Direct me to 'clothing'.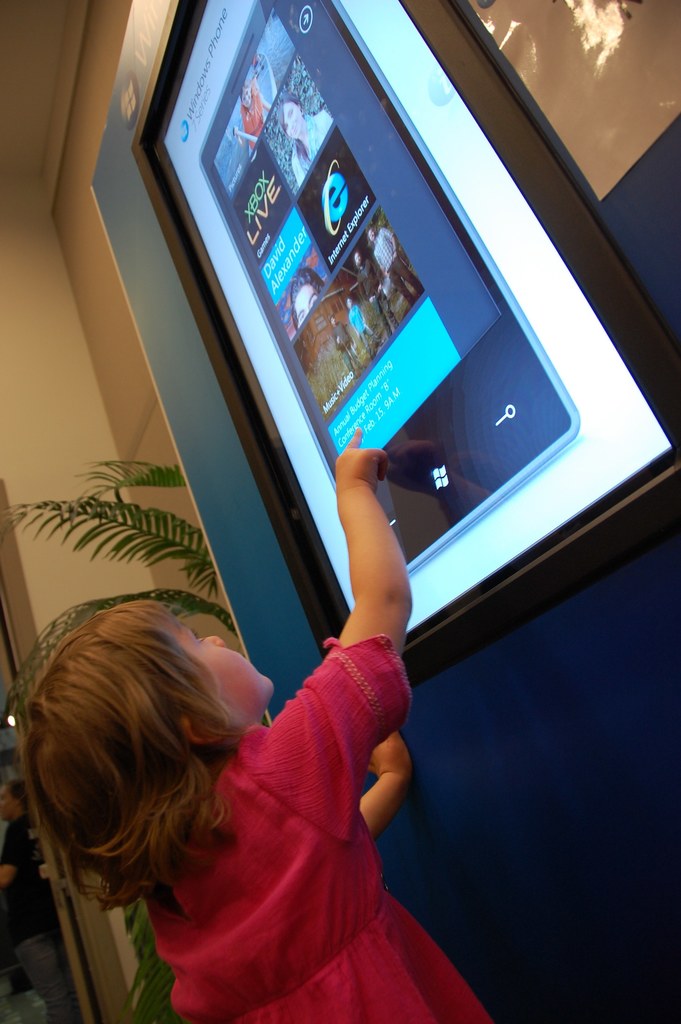
Direction: [left=371, top=227, right=425, bottom=305].
